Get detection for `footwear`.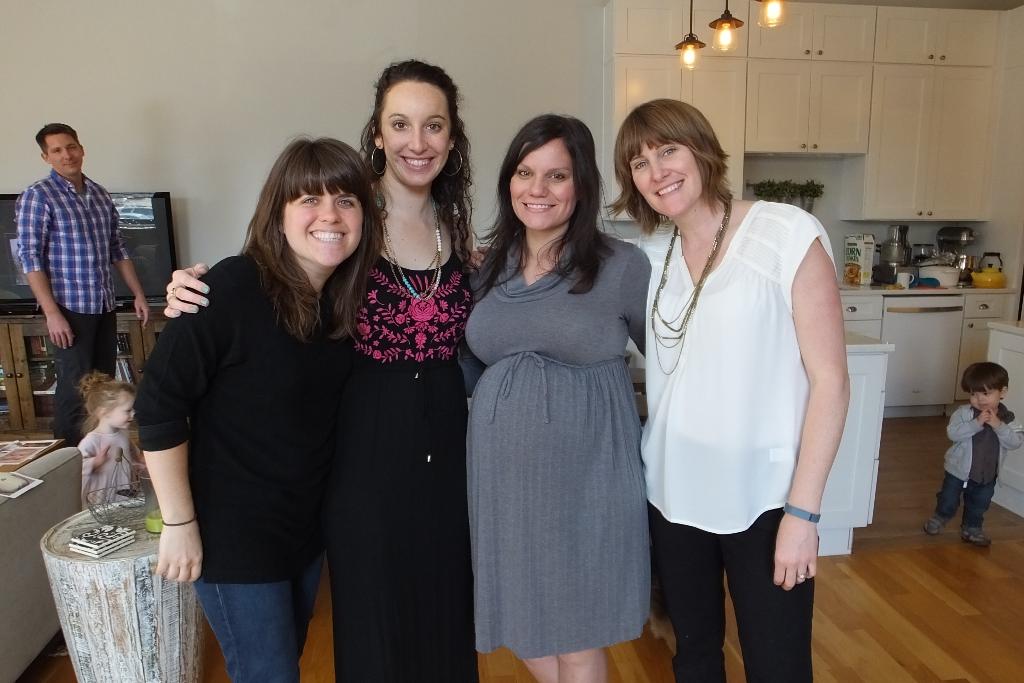
Detection: <bbox>961, 527, 987, 546</bbox>.
